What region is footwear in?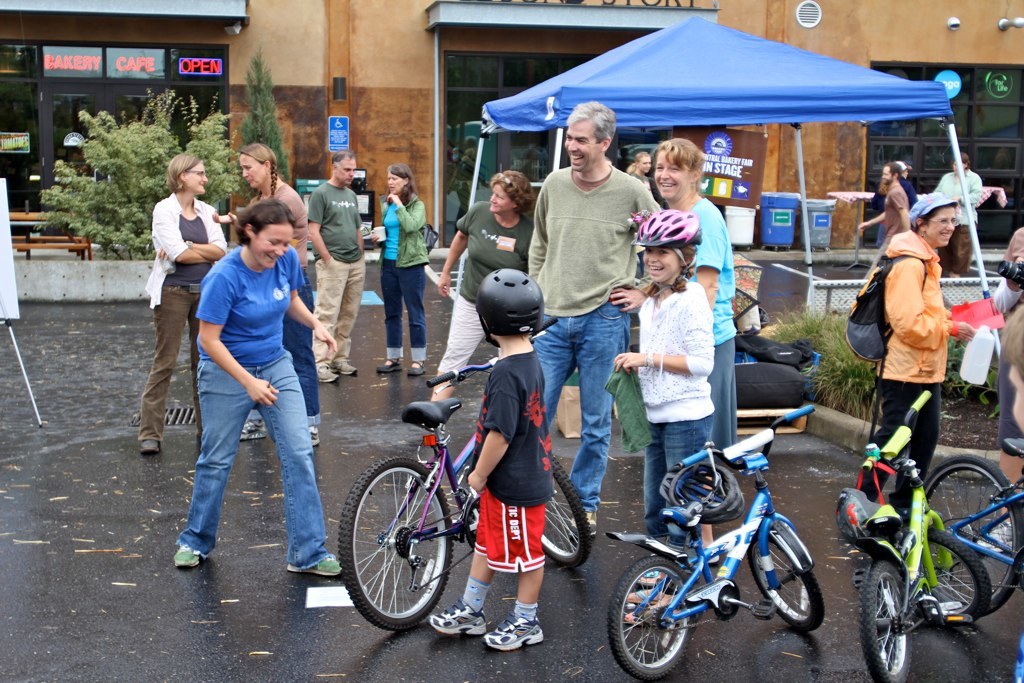
(136, 437, 160, 454).
